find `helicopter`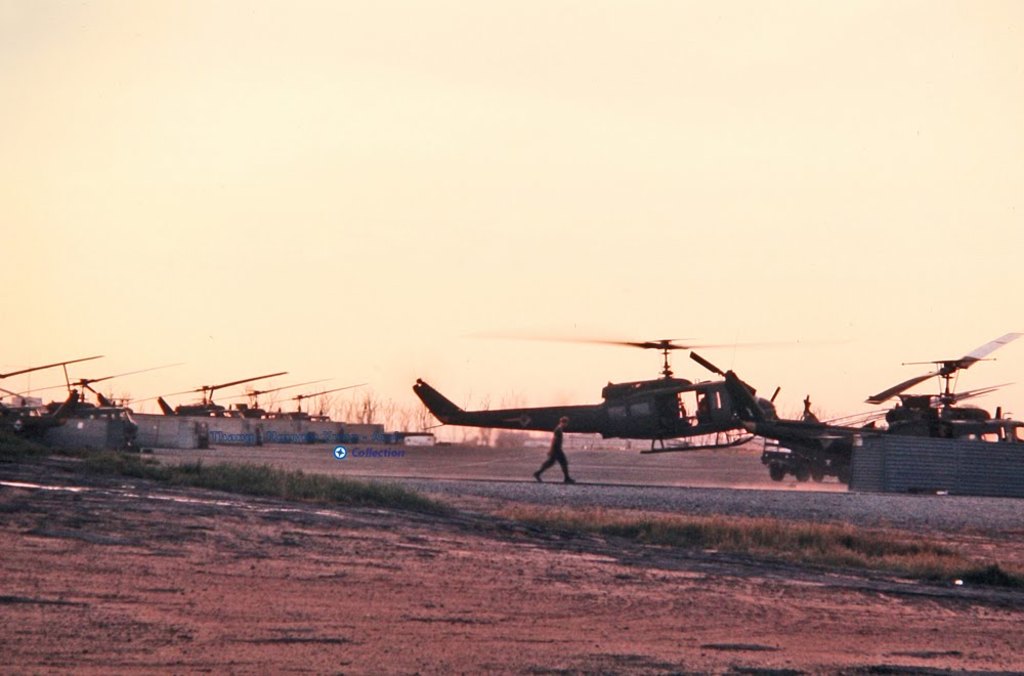
box(762, 376, 1015, 481)
